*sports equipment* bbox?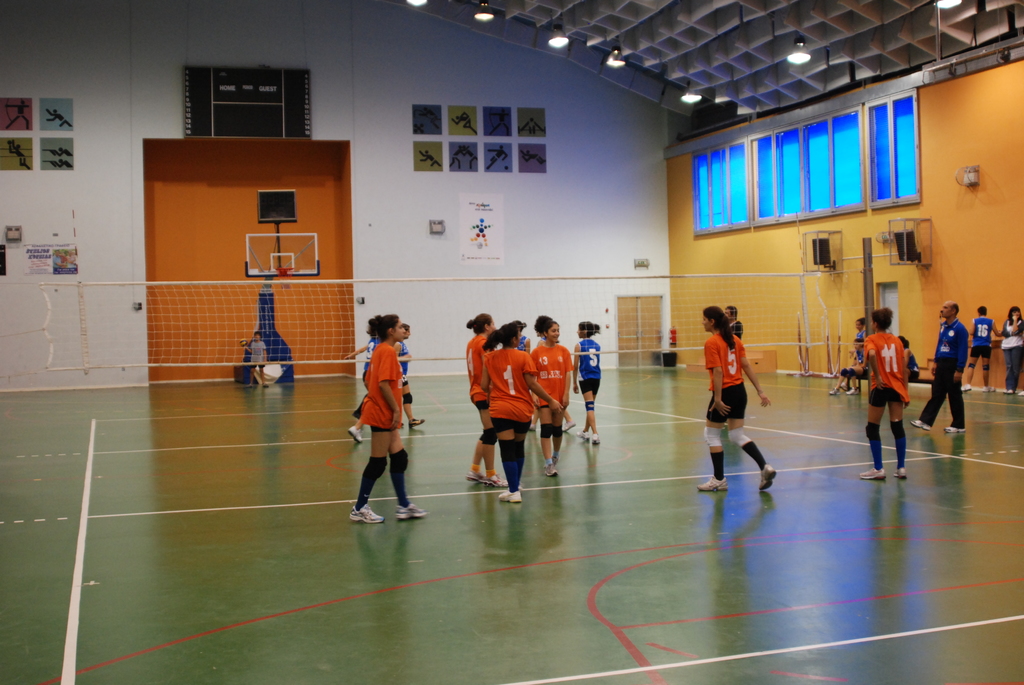
<region>463, 469, 485, 484</region>
